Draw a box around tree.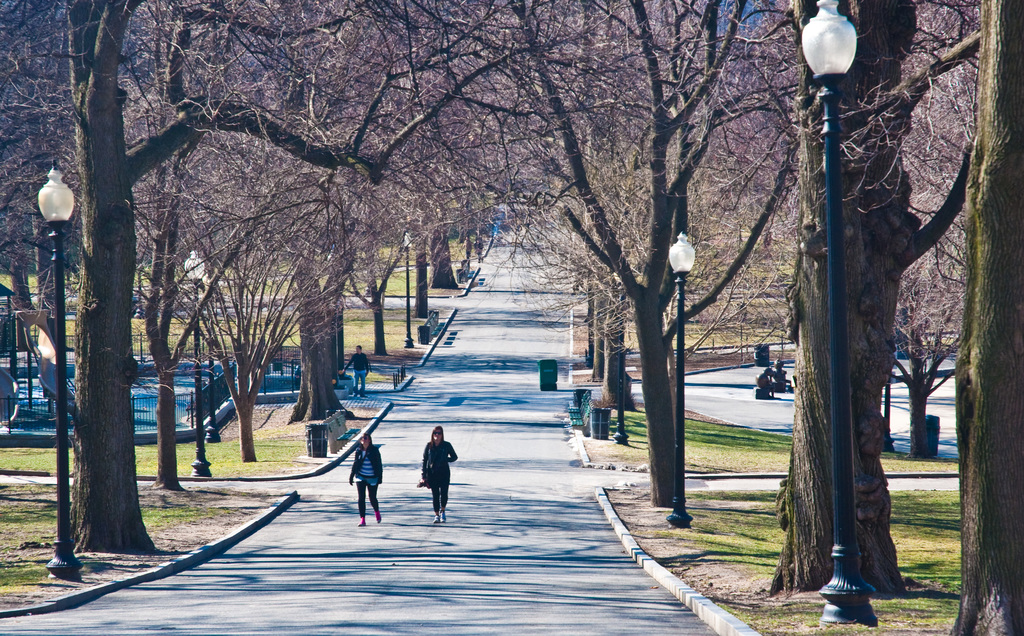
locate(767, 0, 974, 575).
